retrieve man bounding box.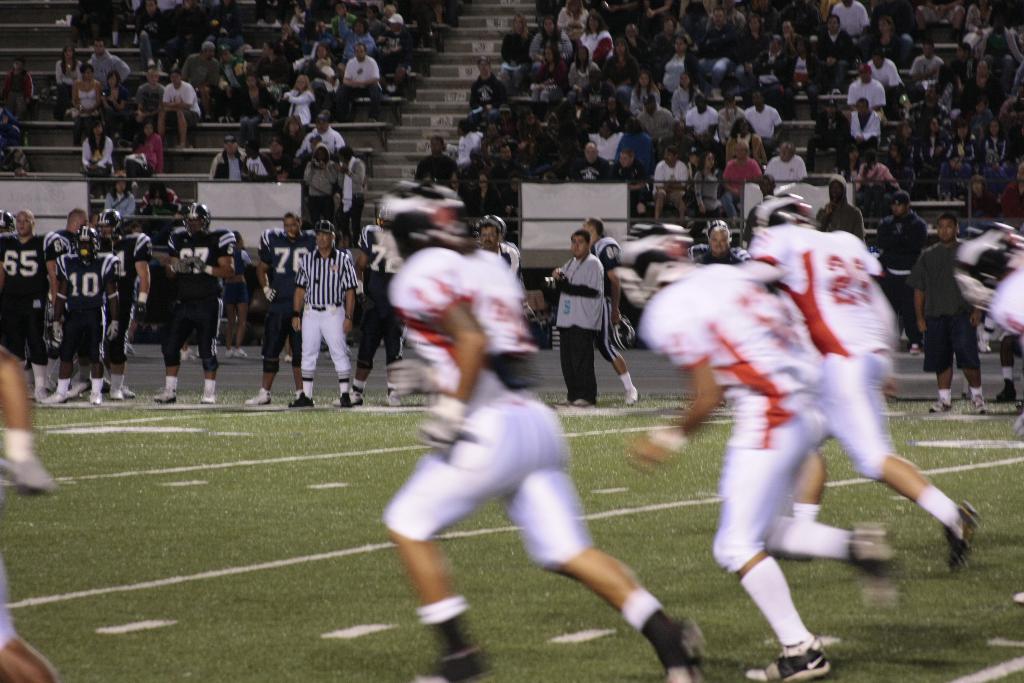
Bounding box: locate(834, 0, 870, 42).
